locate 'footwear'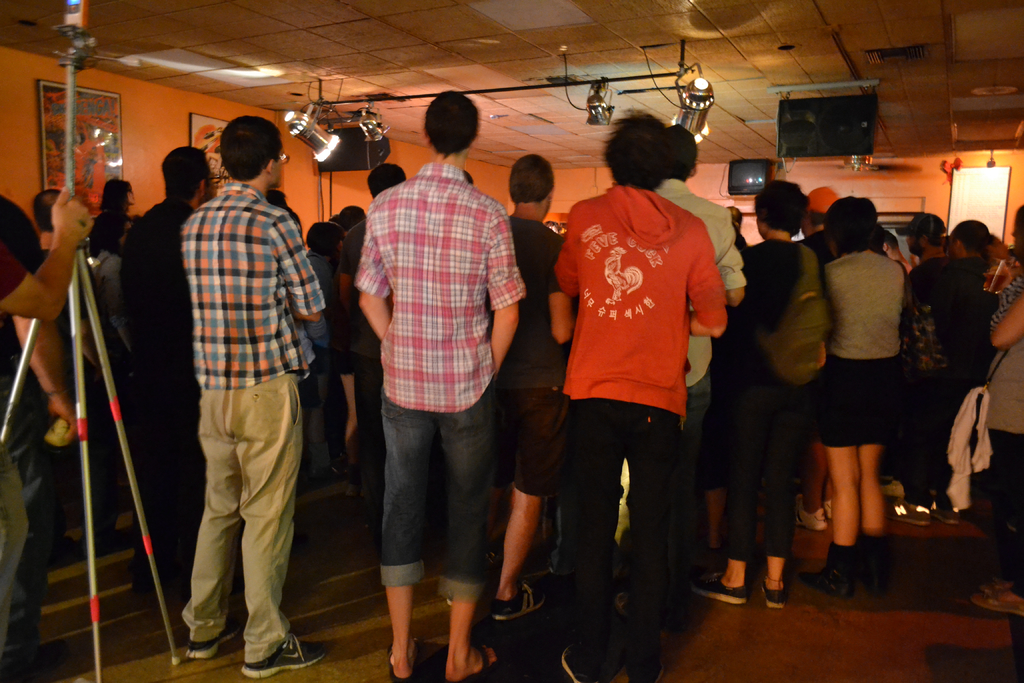
detection(854, 562, 880, 597)
